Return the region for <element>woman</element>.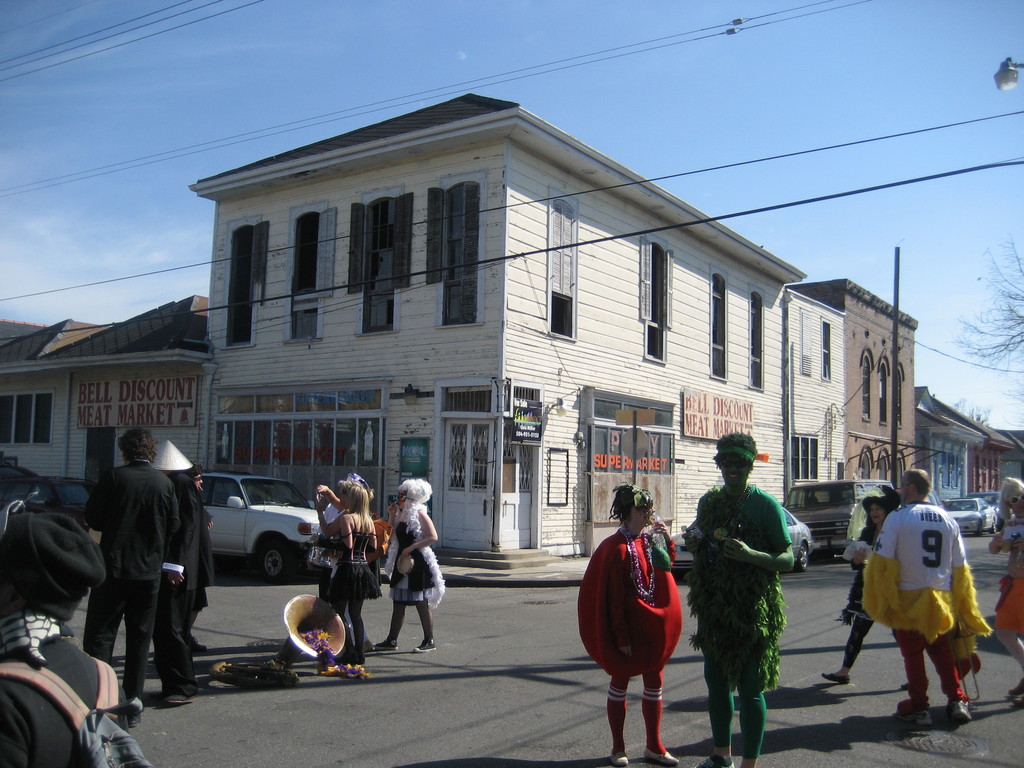
987 476 1023 698.
